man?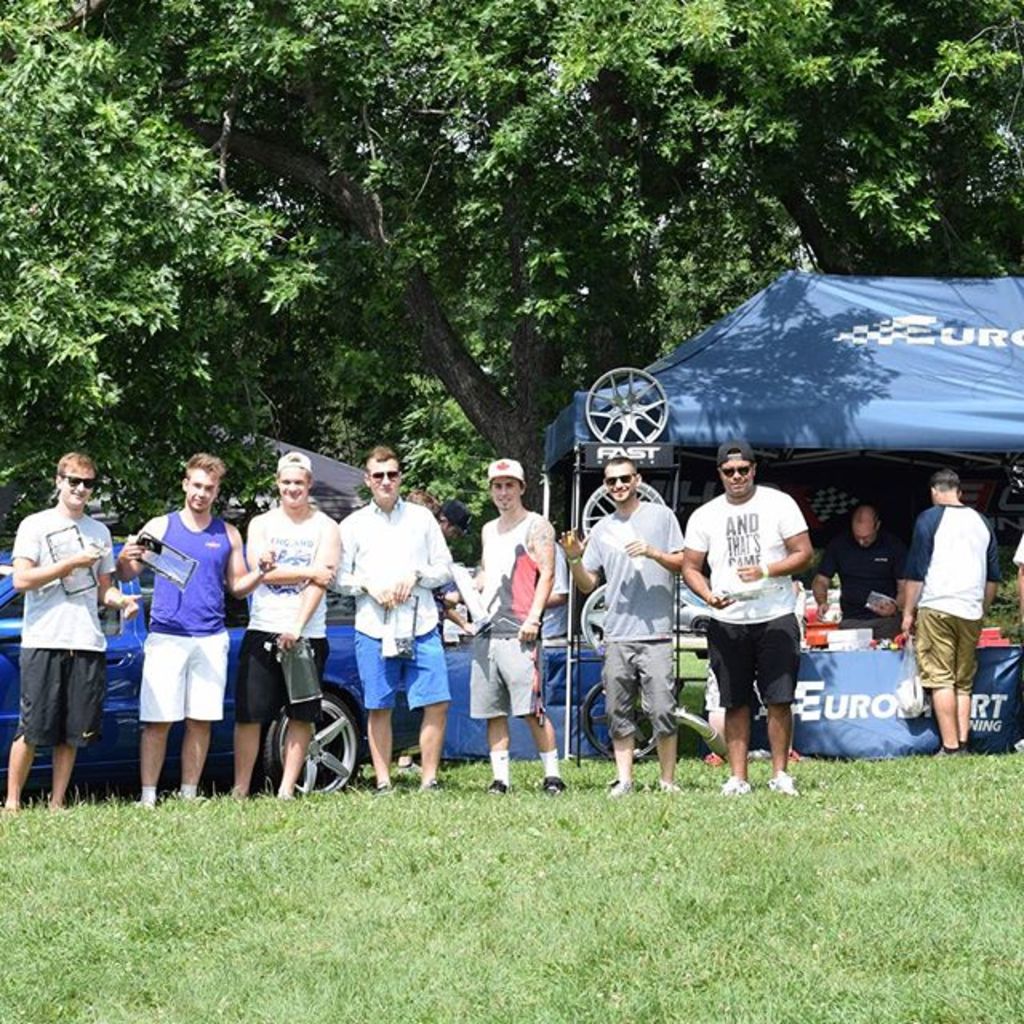
[left=418, top=486, right=480, bottom=651]
